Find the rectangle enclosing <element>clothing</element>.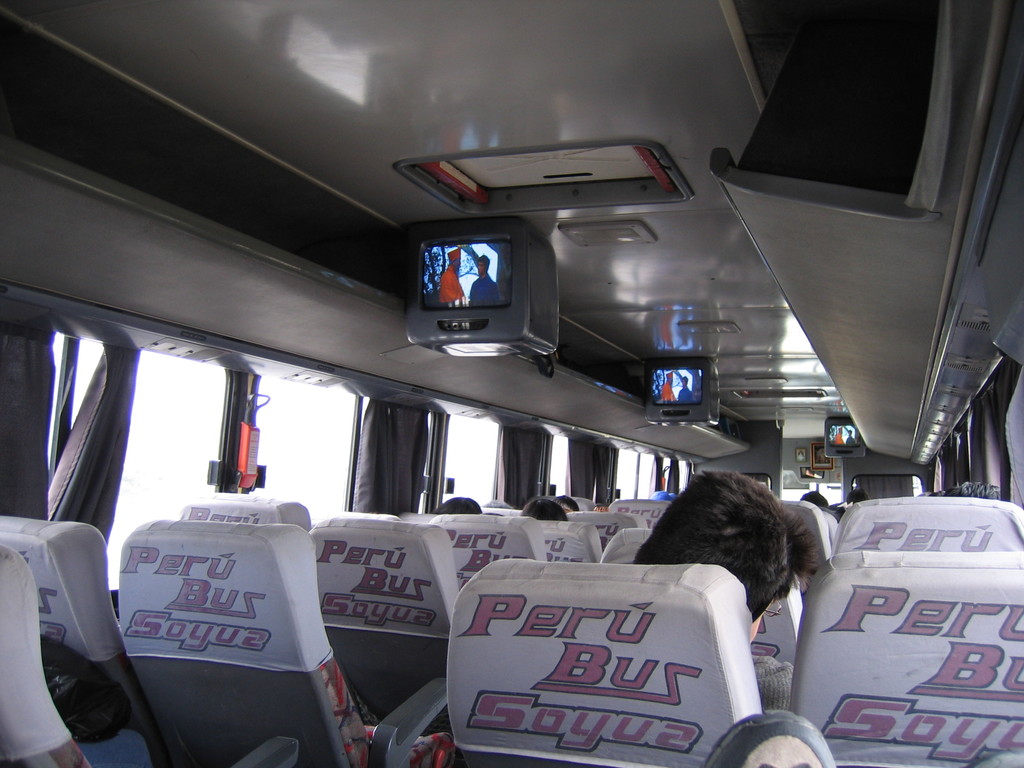
detection(745, 639, 795, 708).
